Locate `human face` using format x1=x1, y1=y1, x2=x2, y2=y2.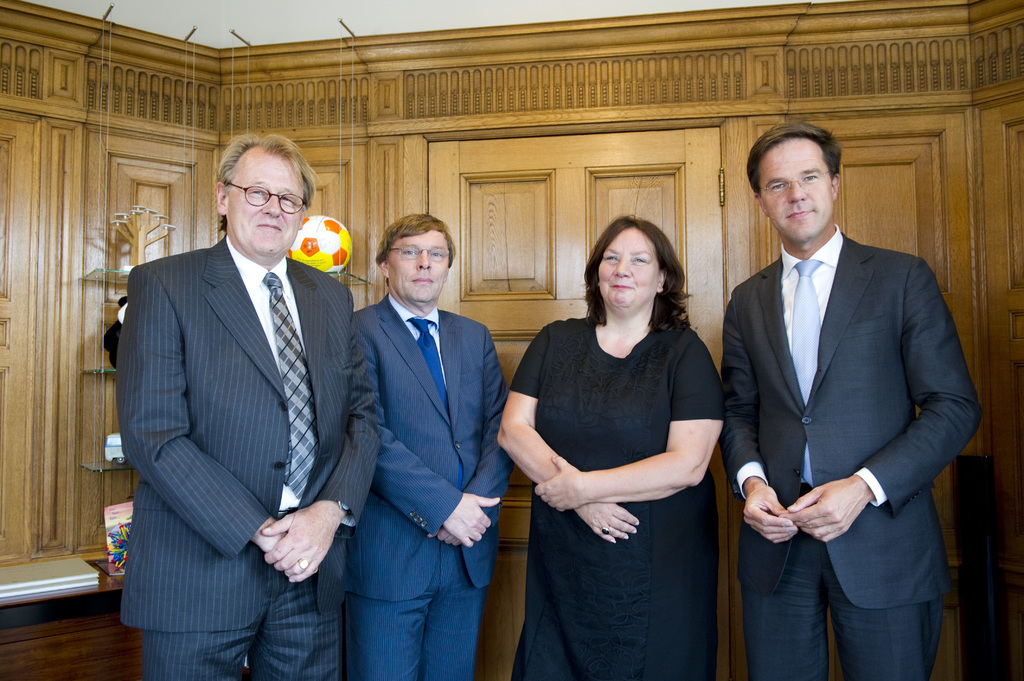
x1=228, y1=147, x2=310, y2=258.
